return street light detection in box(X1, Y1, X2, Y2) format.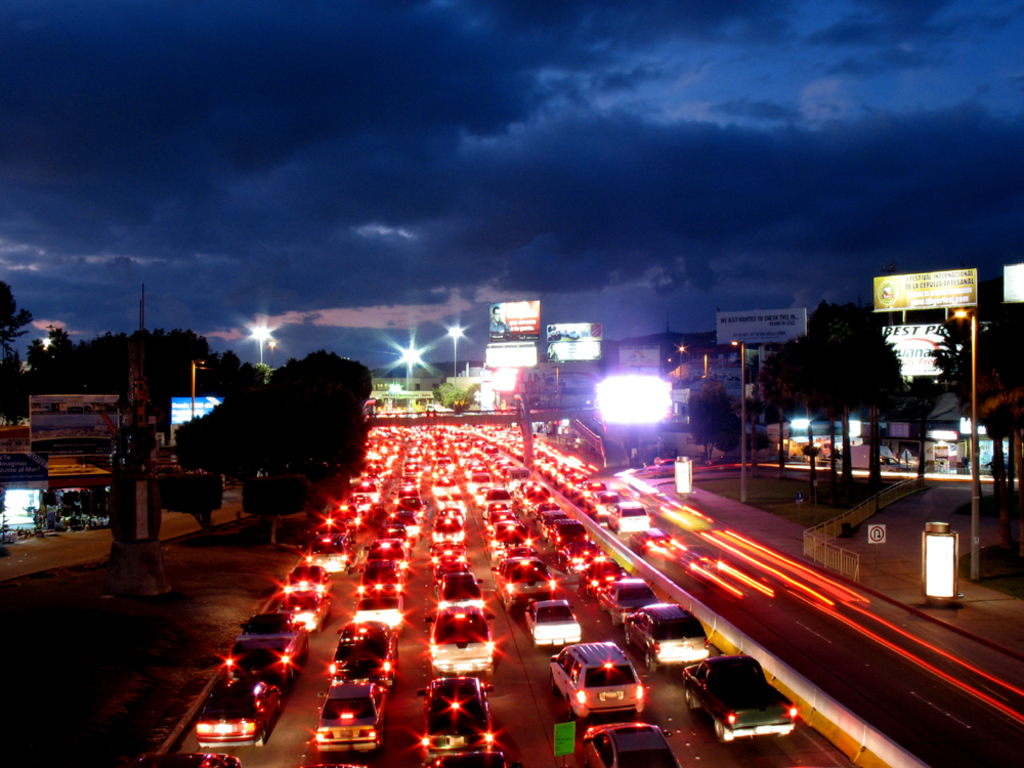
box(449, 321, 467, 378).
